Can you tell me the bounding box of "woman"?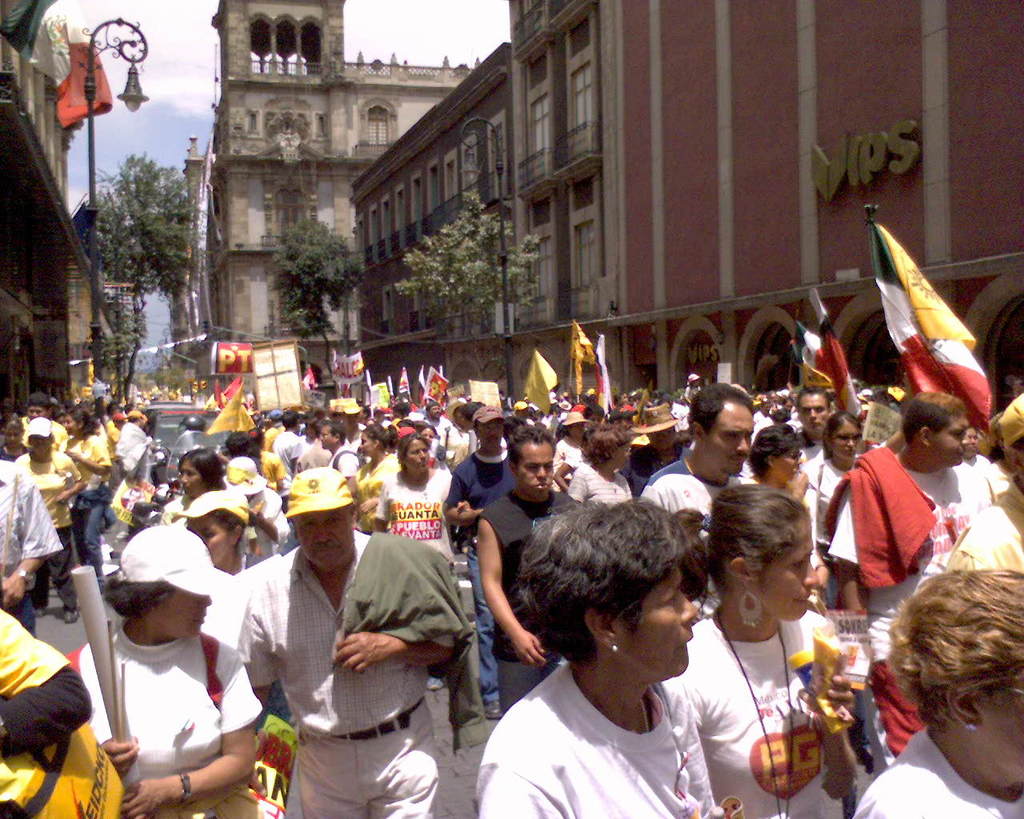
[0, 417, 24, 466].
